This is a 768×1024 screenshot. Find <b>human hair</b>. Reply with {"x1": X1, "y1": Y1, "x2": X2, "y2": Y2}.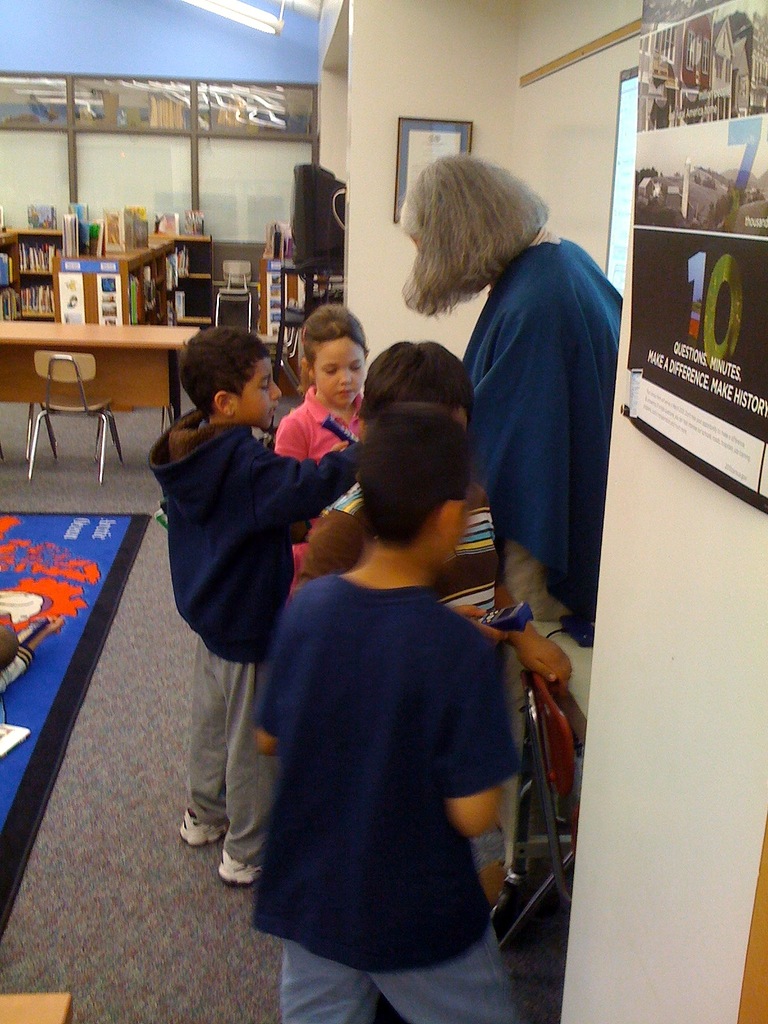
{"x1": 364, "y1": 337, "x2": 478, "y2": 417}.
